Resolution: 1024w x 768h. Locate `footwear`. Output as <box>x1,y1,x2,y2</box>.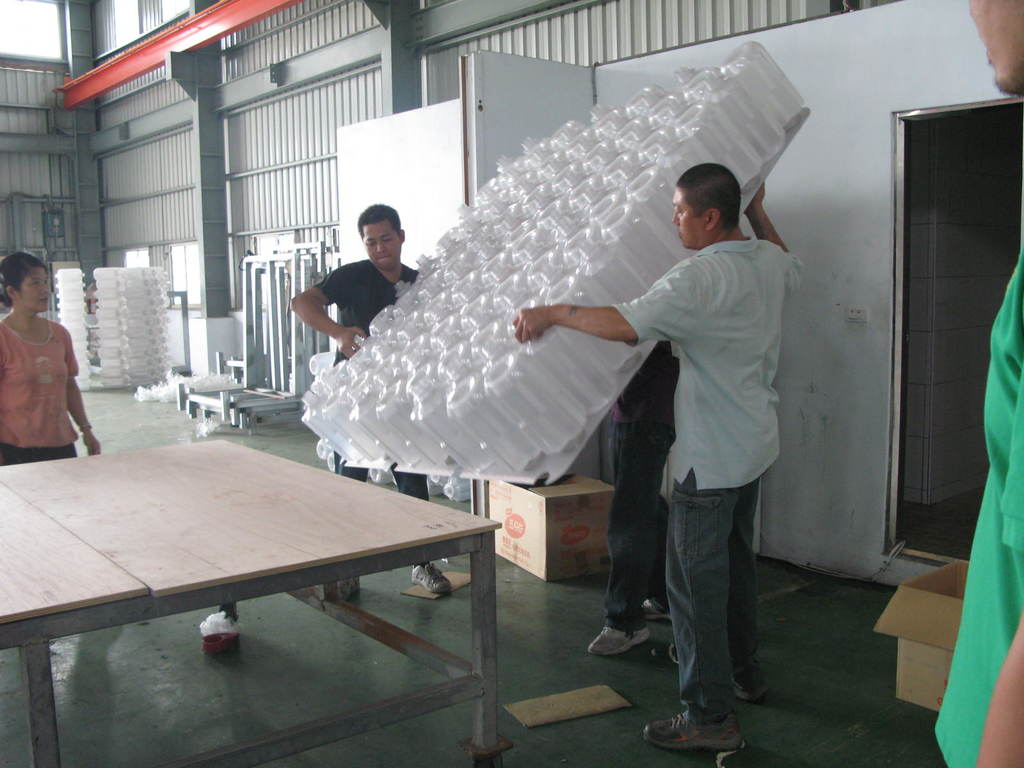
<box>586,627,650,657</box>.
